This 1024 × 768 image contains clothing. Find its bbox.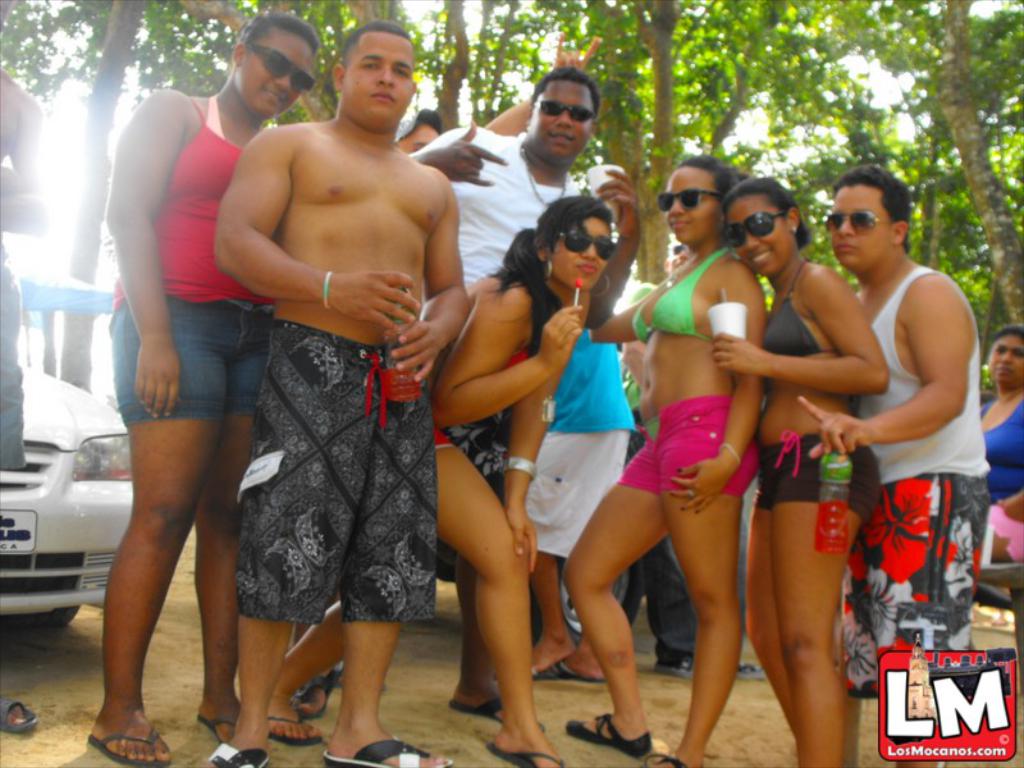
box=[751, 434, 890, 512].
